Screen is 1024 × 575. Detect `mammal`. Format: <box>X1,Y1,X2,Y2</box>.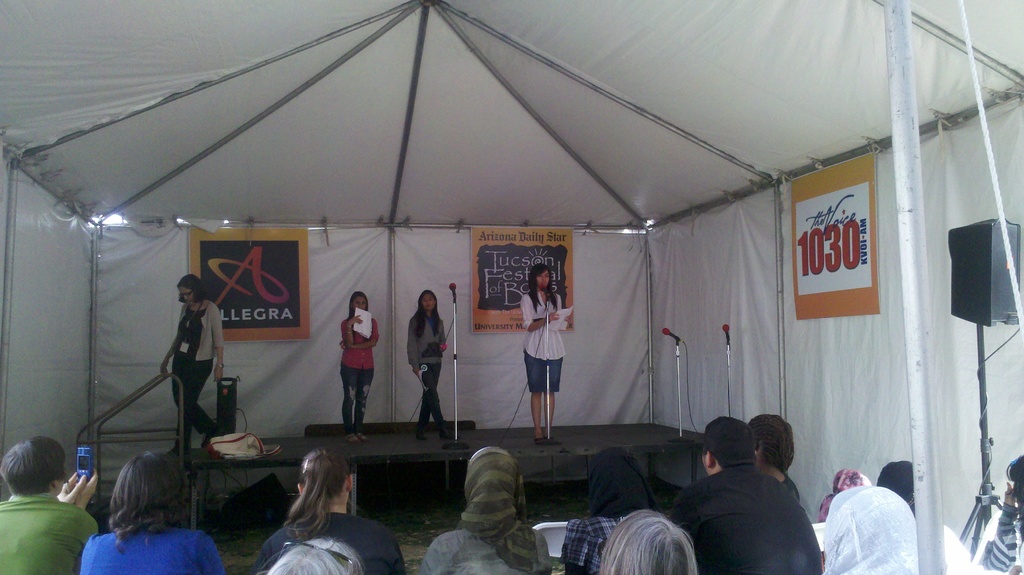
<box>979,456,1023,574</box>.
